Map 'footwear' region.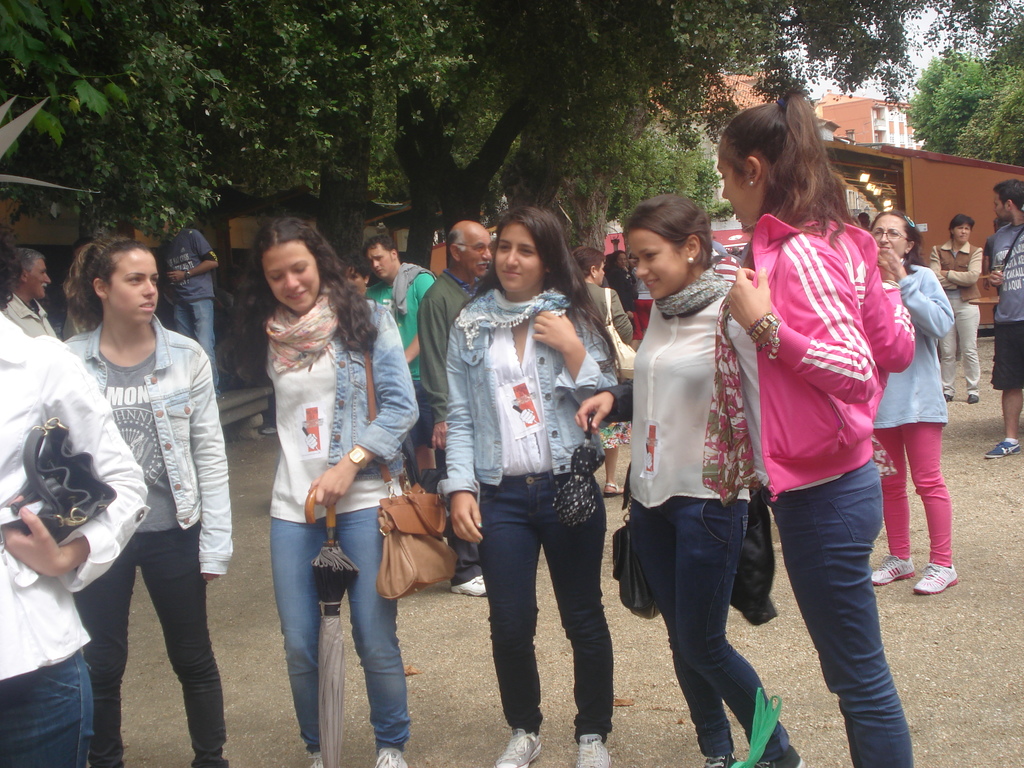
Mapped to (308,748,324,767).
